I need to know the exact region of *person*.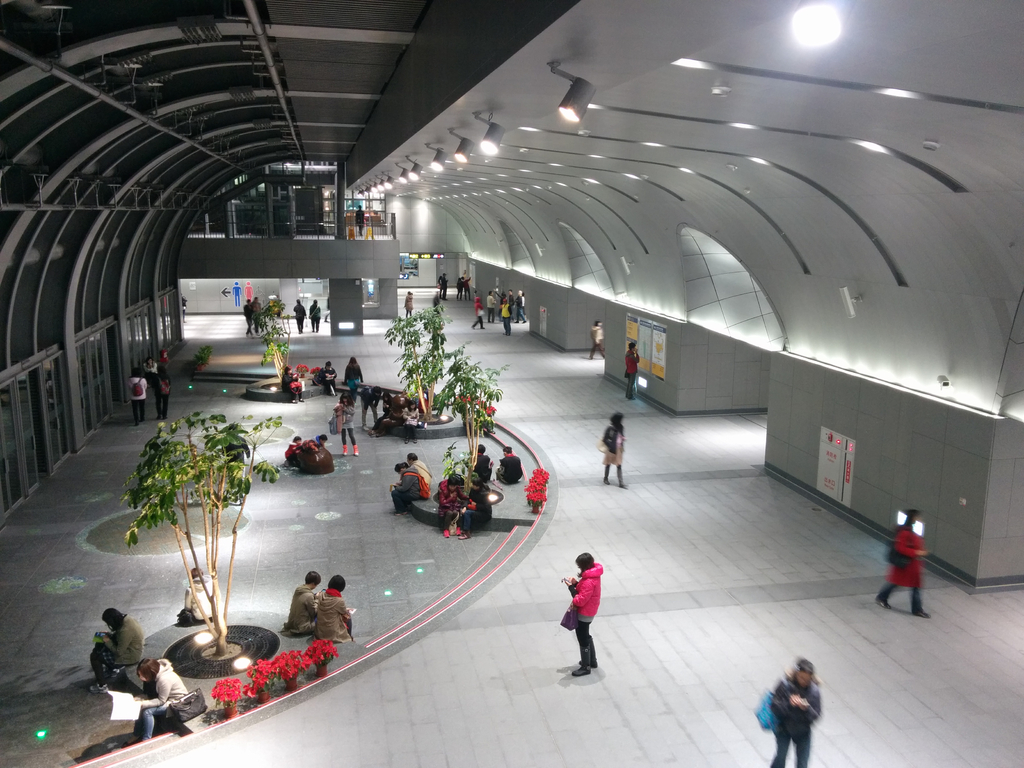
Region: bbox(495, 447, 525, 484).
